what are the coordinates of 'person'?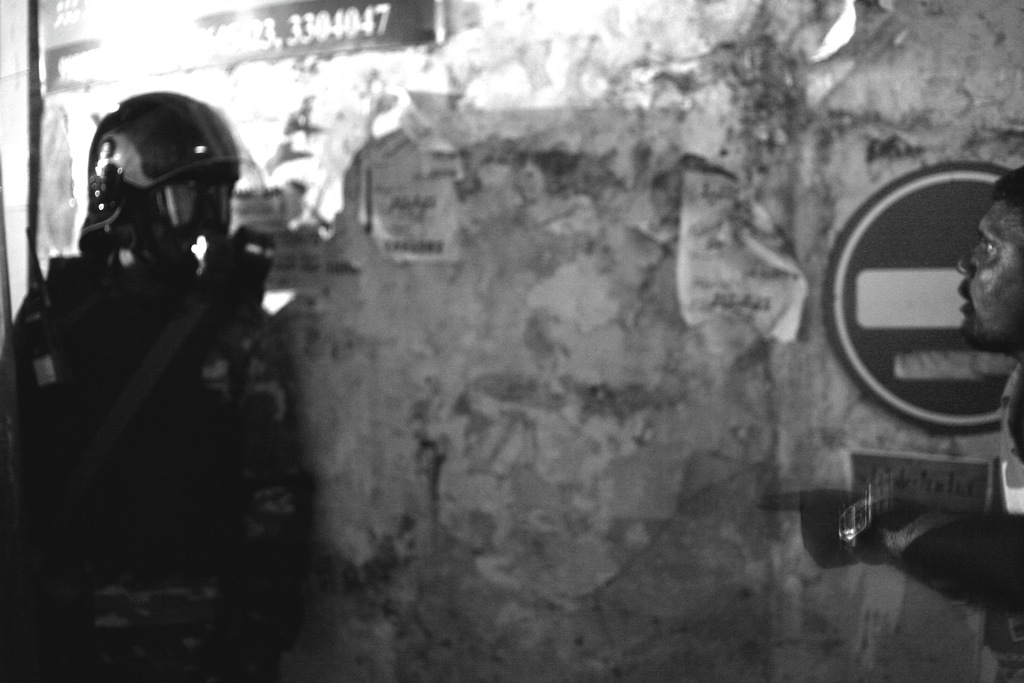
rect(756, 164, 1023, 682).
